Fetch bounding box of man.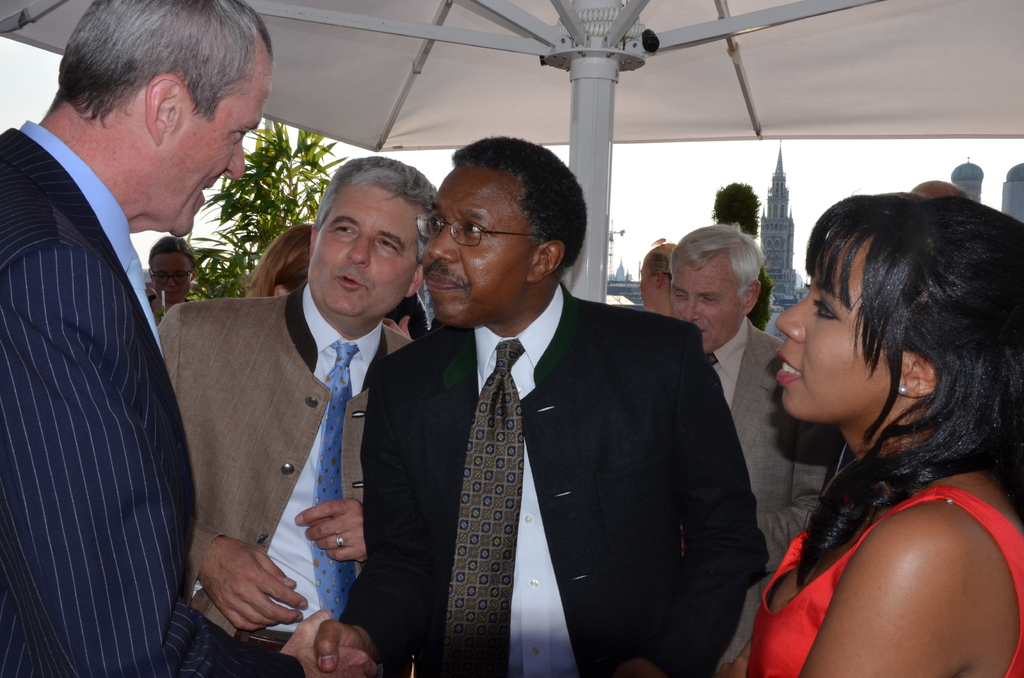
Bbox: select_region(662, 225, 827, 675).
